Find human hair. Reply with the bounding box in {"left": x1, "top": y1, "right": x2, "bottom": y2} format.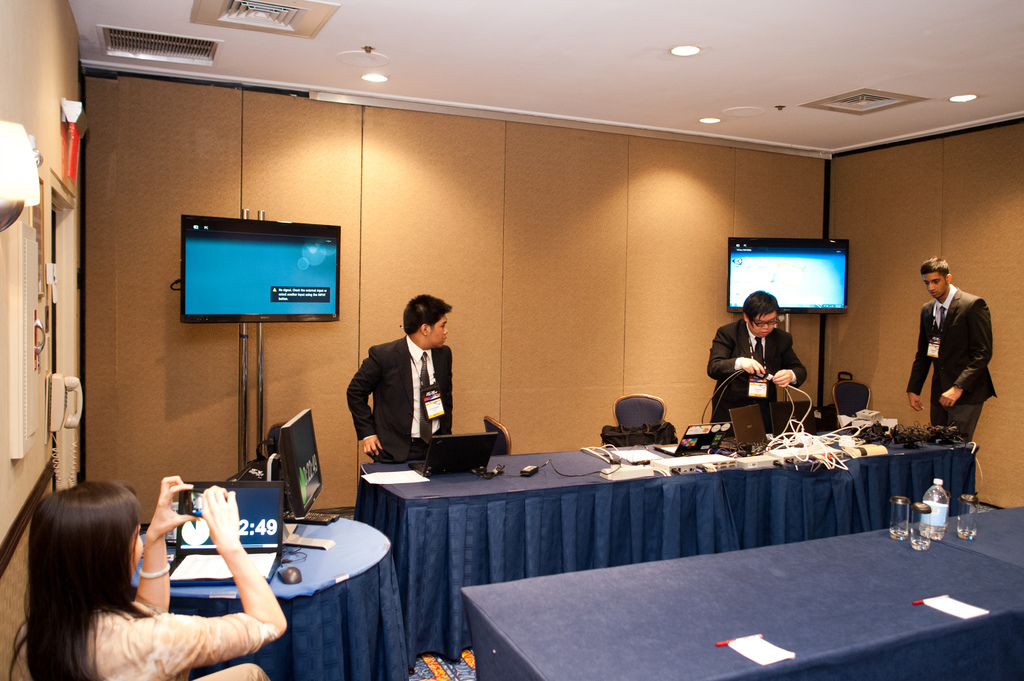
{"left": 8, "top": 479, "right": 156, "bottom": 680}.
